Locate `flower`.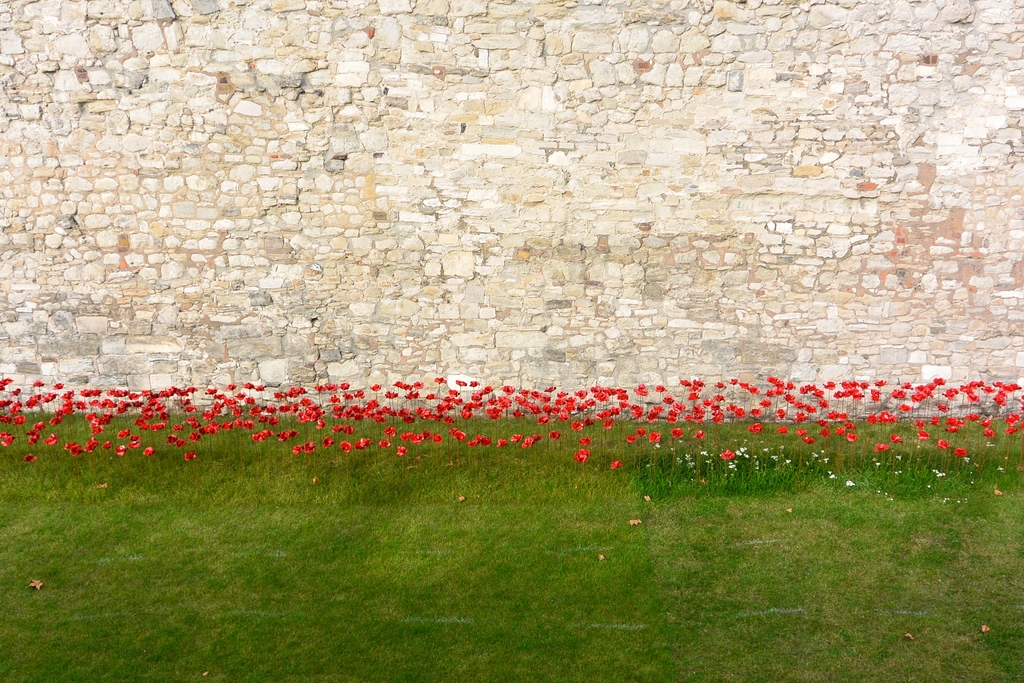
Bounding box: [left=379, top=436, right=395, bottom=447].
